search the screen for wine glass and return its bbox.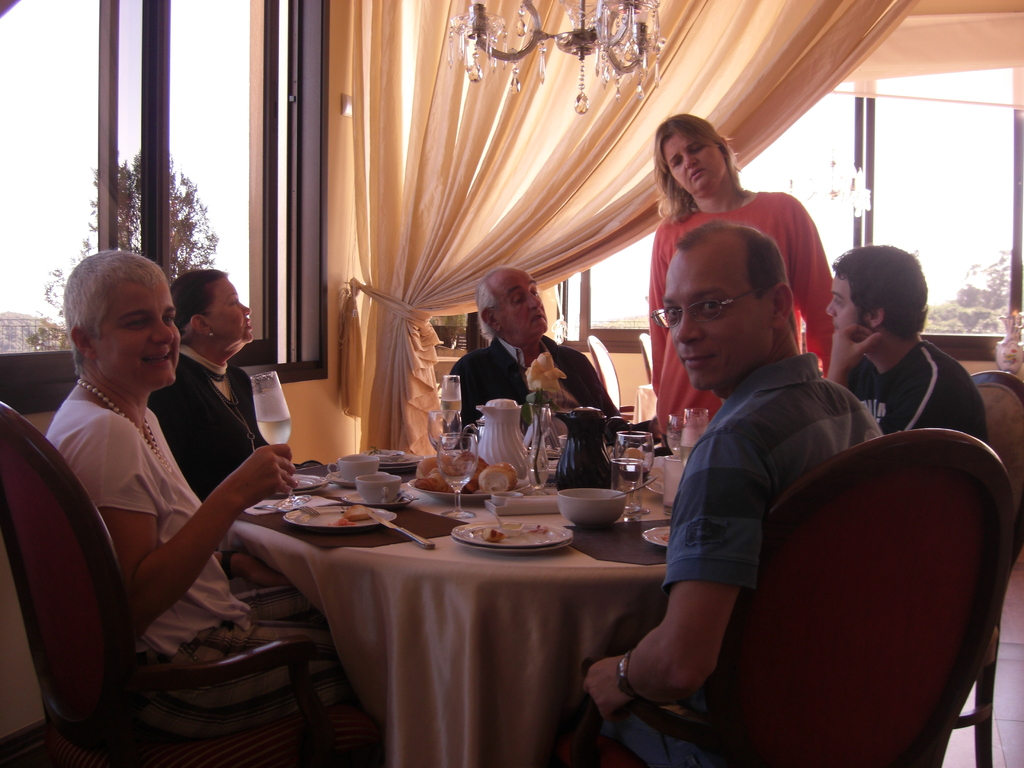
Found: box=[609, 431, 652, 520].
